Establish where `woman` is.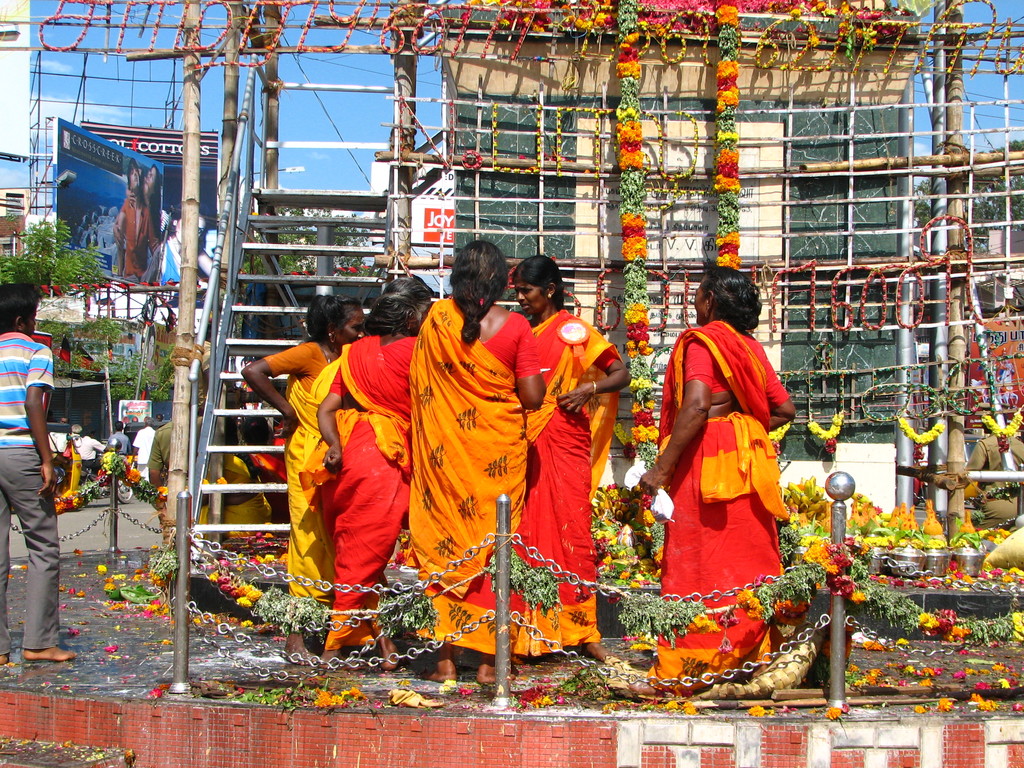
Established at box=[247, 292, 371, 657].
